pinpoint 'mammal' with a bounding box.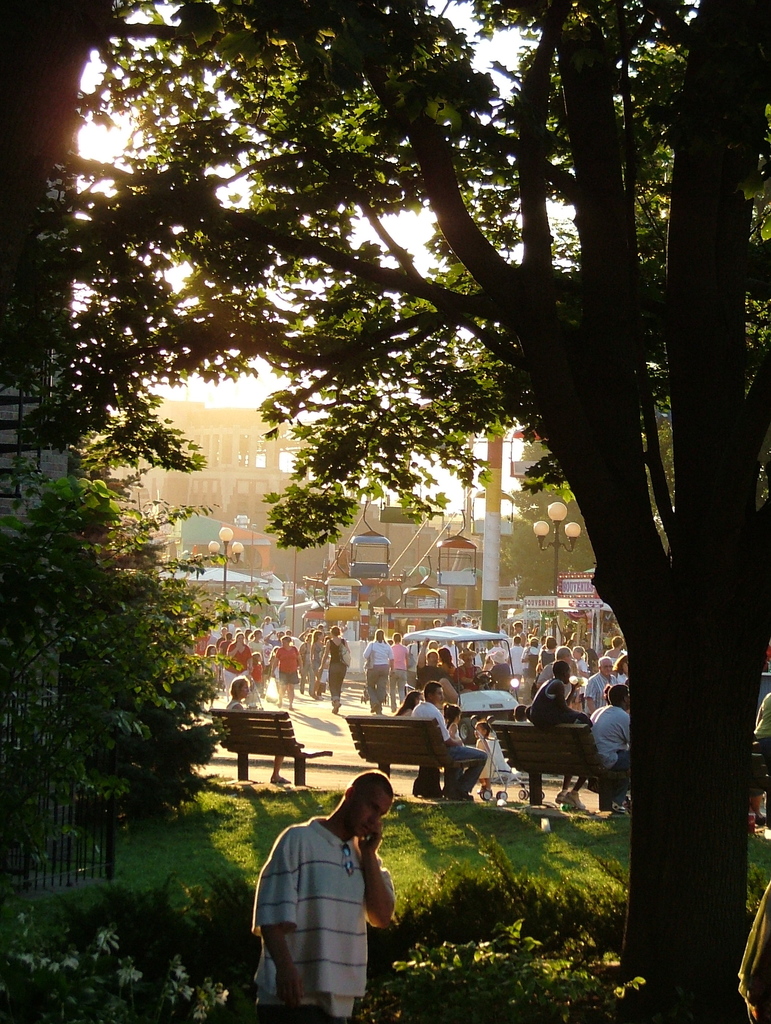
{"left": 750, "top": 685, "right": 770, "bottom": 733}.
